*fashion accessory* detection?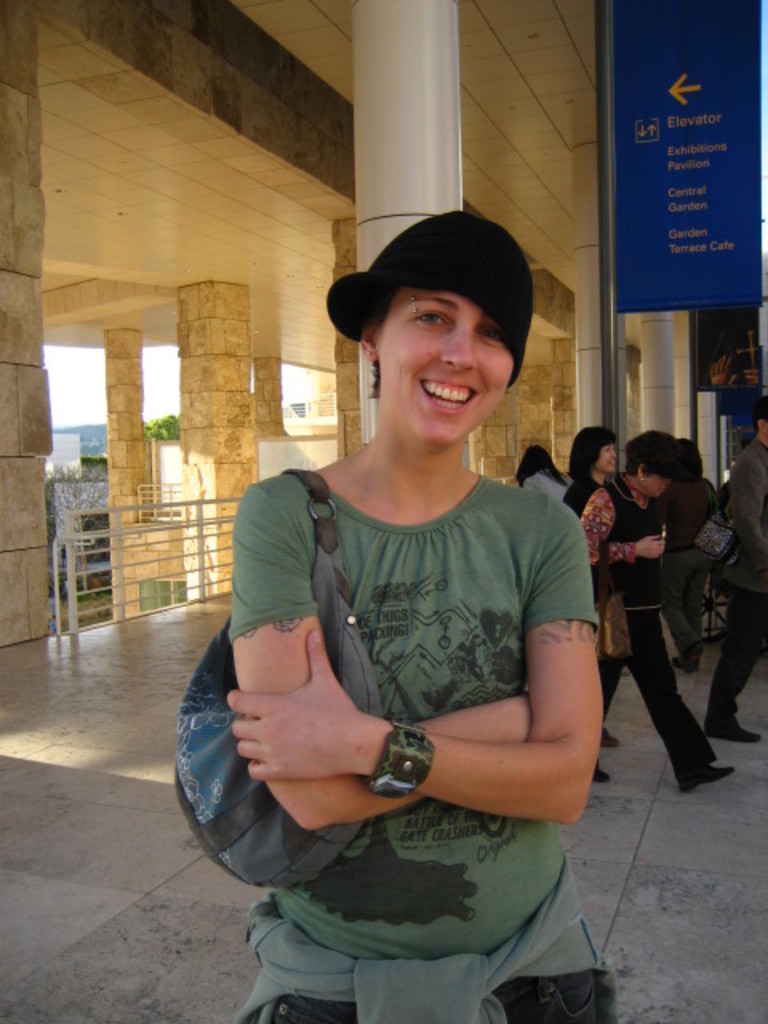
(597,762,610,781)
